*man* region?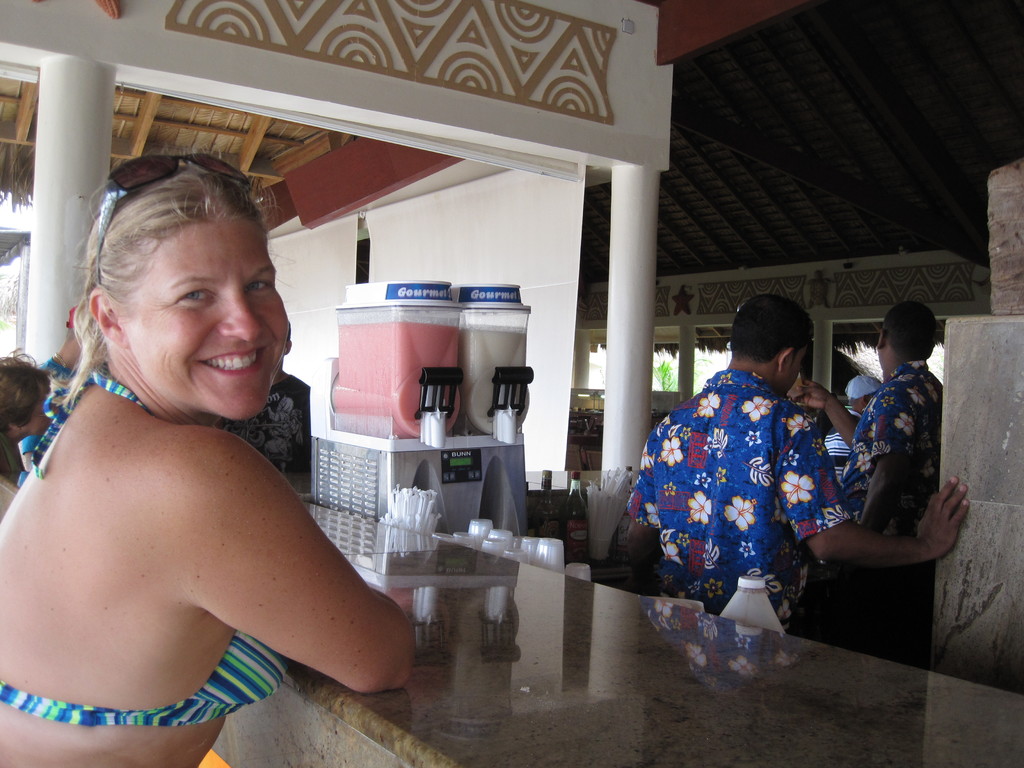
box(619, 303, 888, 640)
